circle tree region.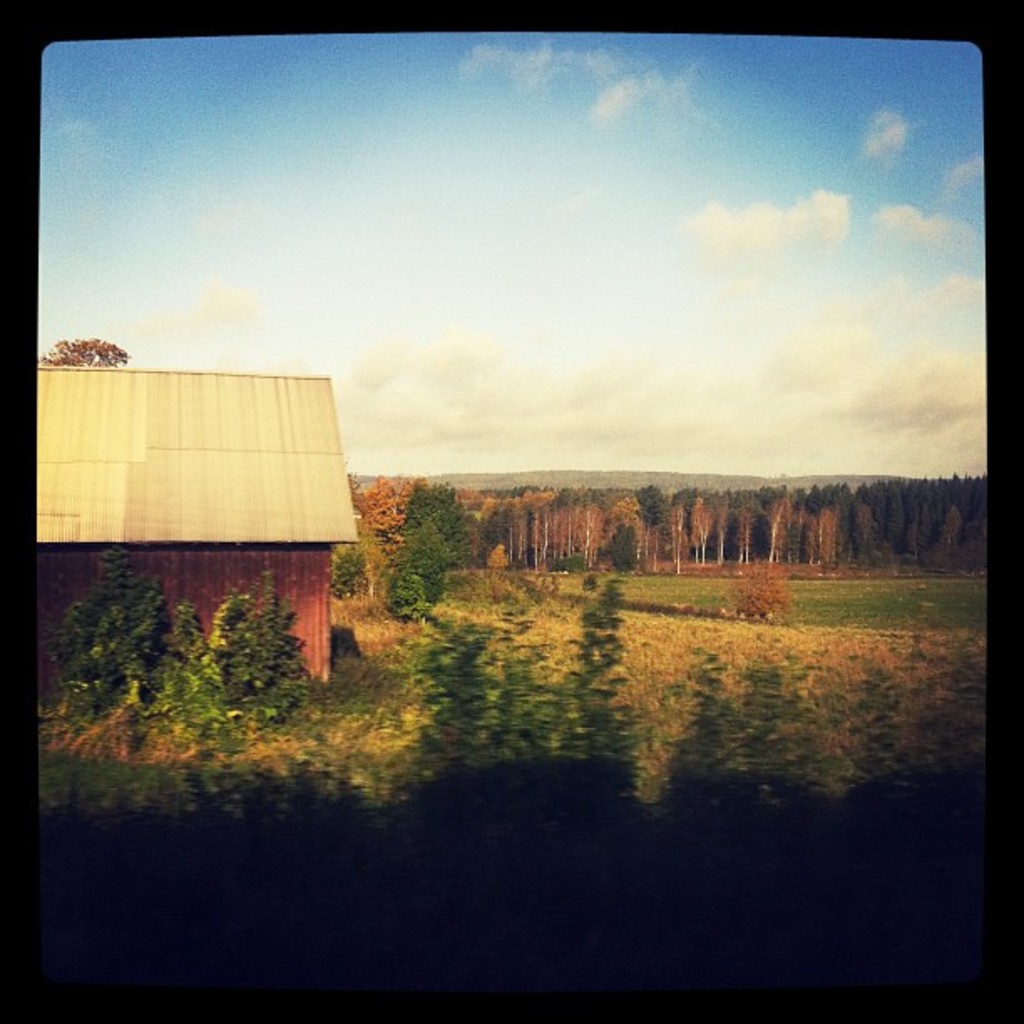
Region: crop(154, 599, 246, 763).
